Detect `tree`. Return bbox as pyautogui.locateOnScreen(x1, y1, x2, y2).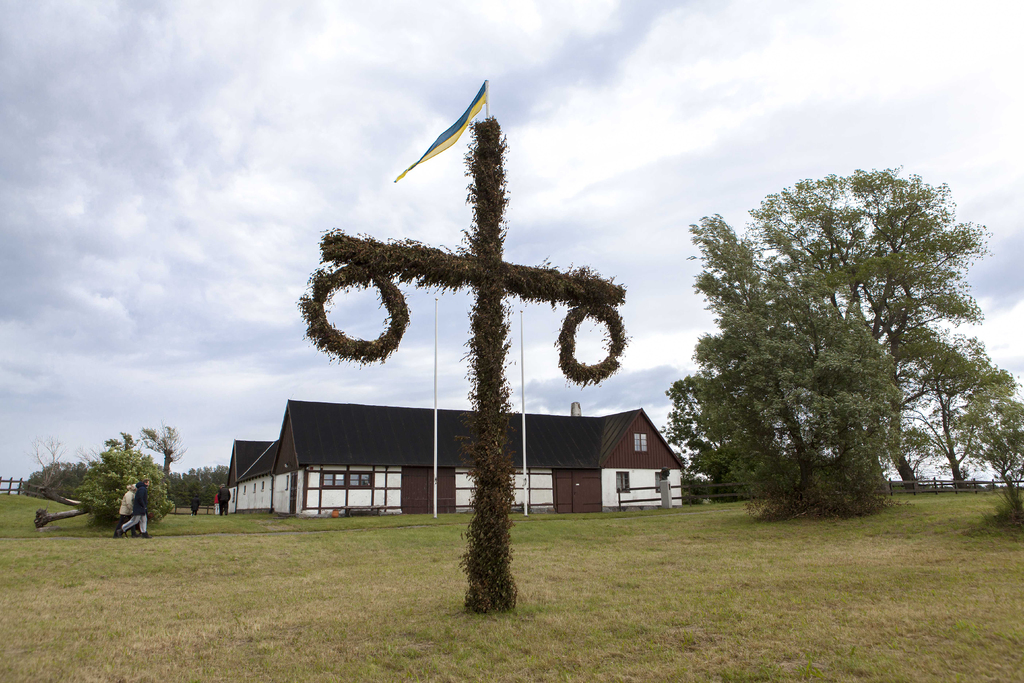
pyautogui.locateOnScreen(84, 420, 185, 531).
